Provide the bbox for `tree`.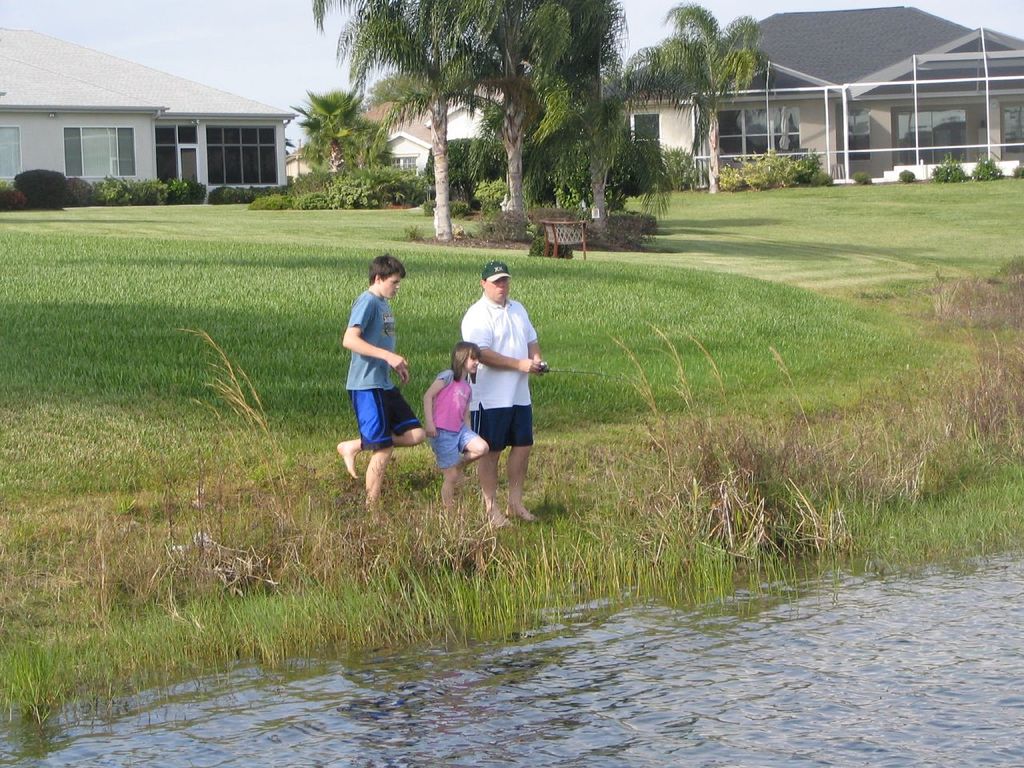
510/0/675/222.
